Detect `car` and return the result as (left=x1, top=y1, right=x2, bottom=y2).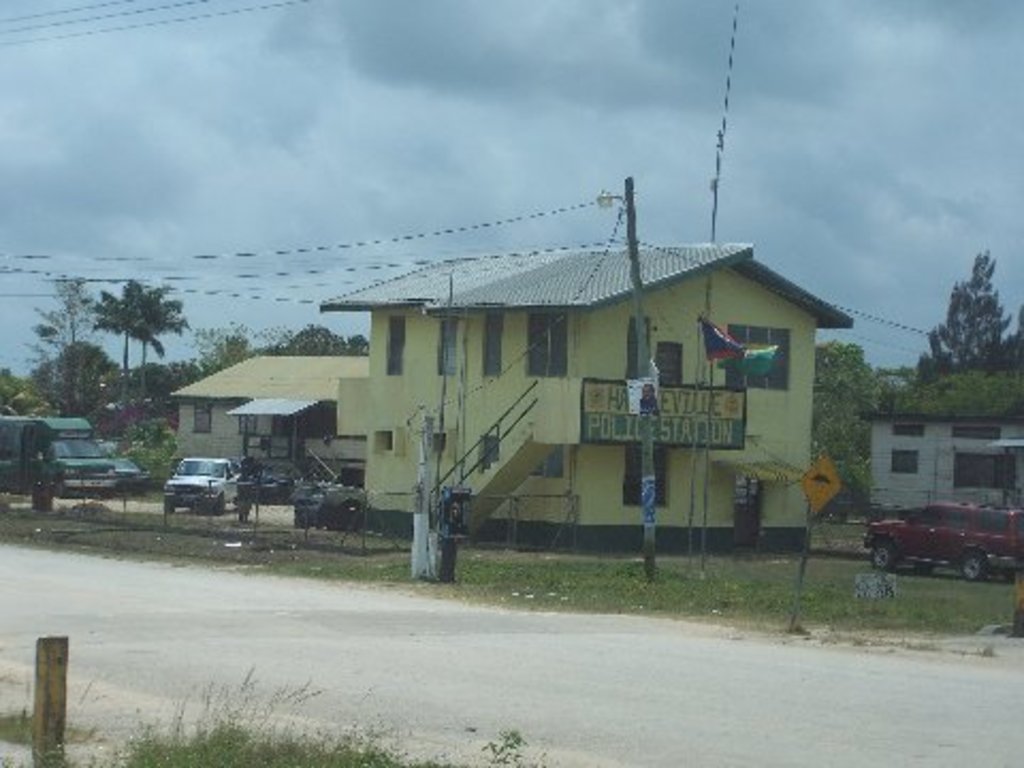
(left=164, top=452, right=245, bottom=525).
